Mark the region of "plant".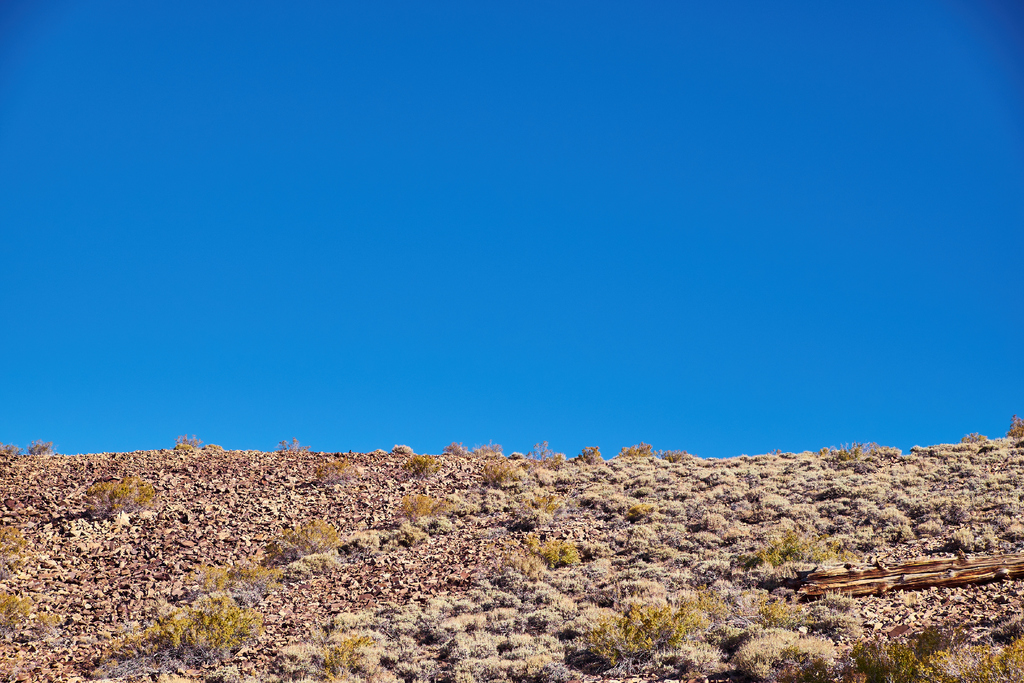
Region: locate(30, 608, 64, 646).
